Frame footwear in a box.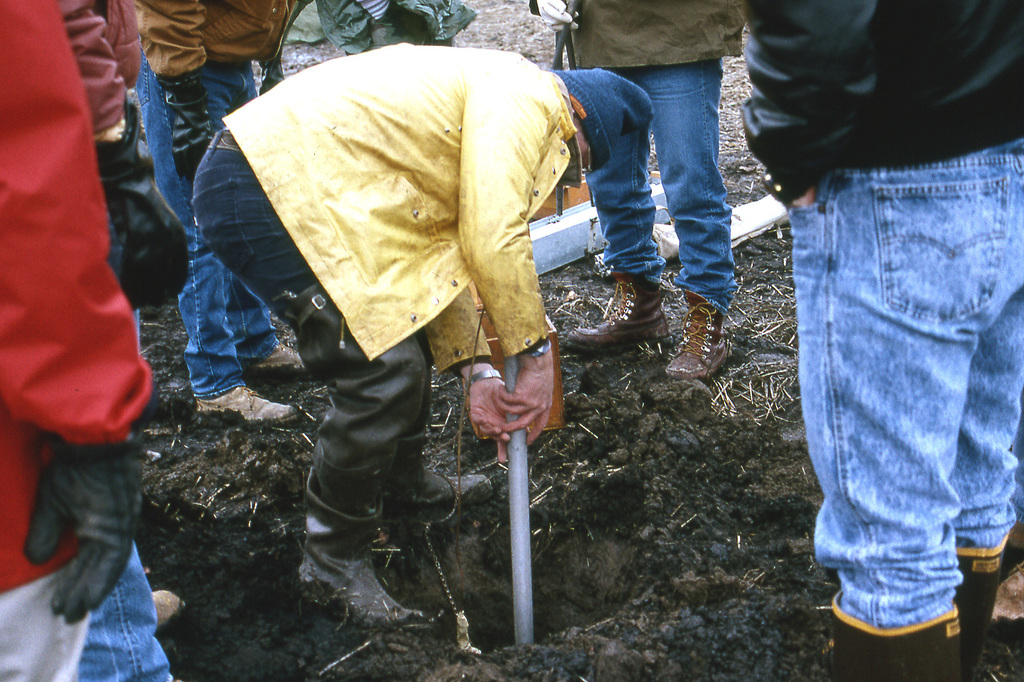
<box>830,587,964,681</box>.
